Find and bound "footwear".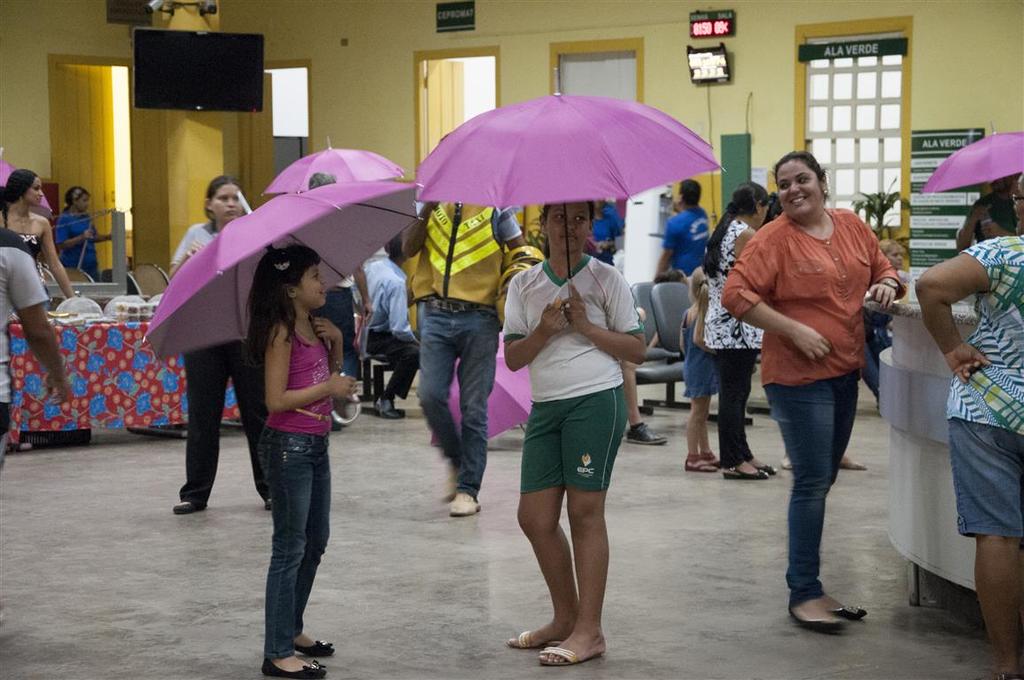
Bound: pyautogui.locateOnScreen(626, 420, 673, 446).
